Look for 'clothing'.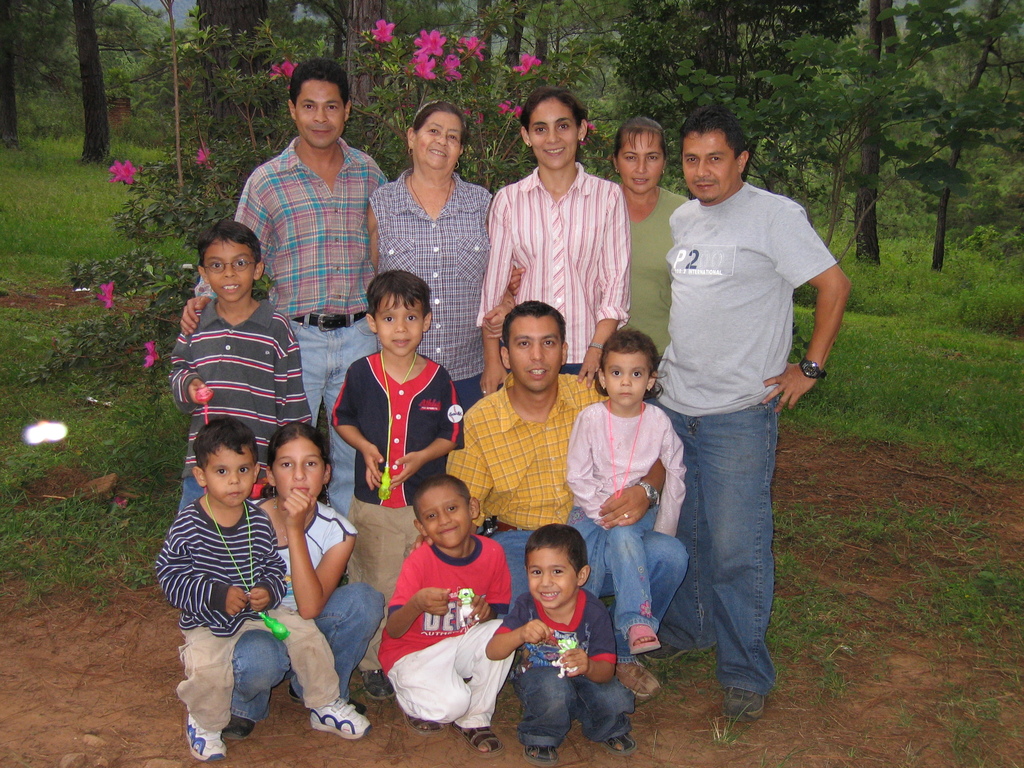
Found: [x1=248, y1=497, x2=387, y2=713].
